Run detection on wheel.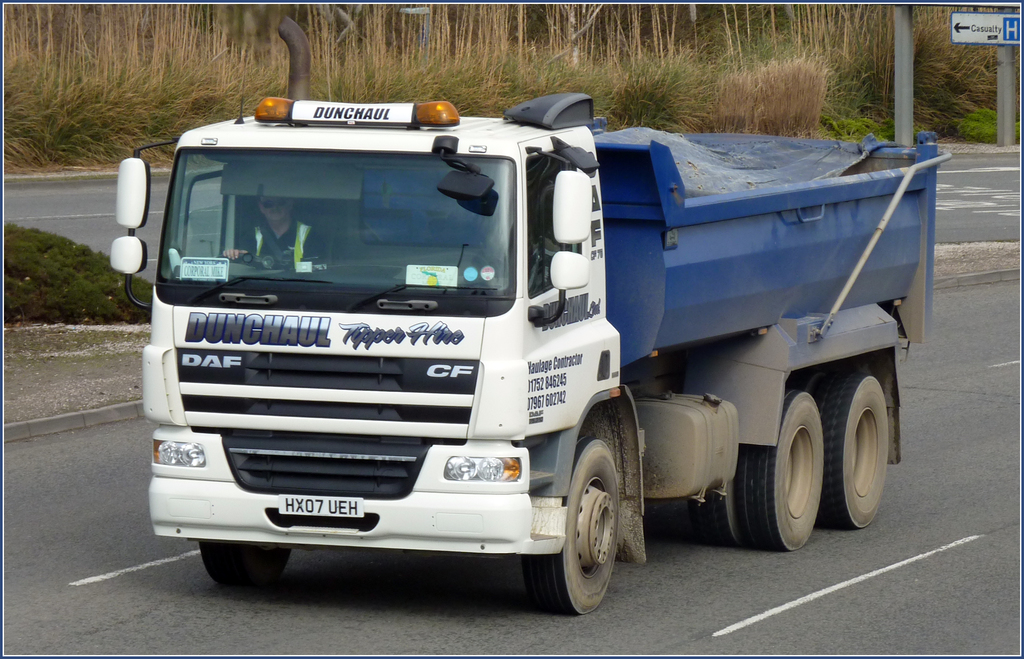
Result: 817,373,888,529.
